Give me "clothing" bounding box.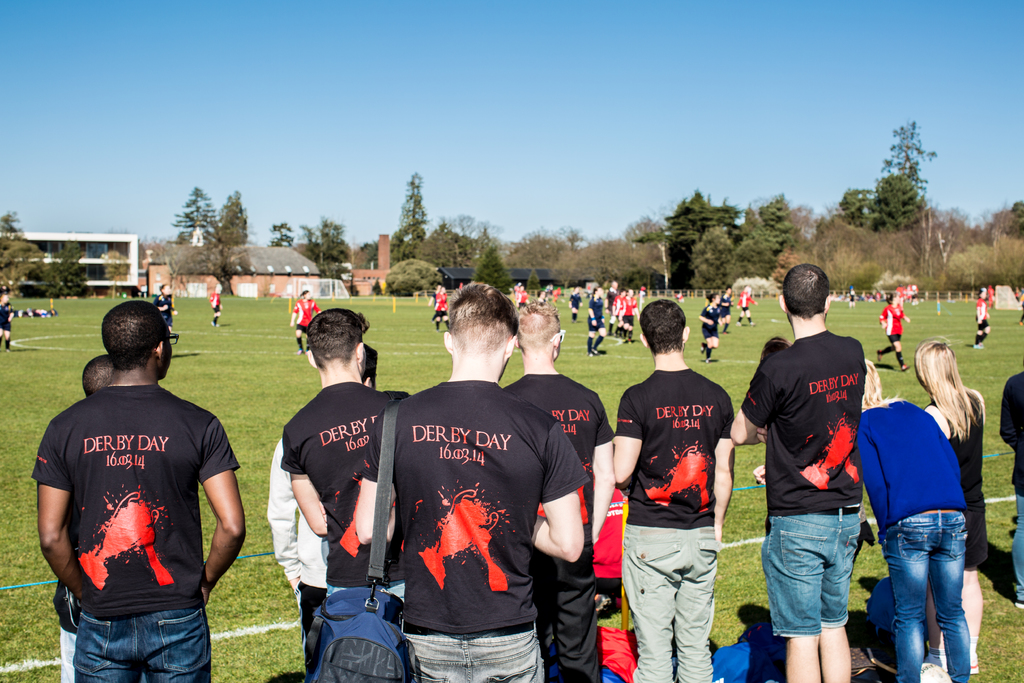
(975, 336, 981, 345).
